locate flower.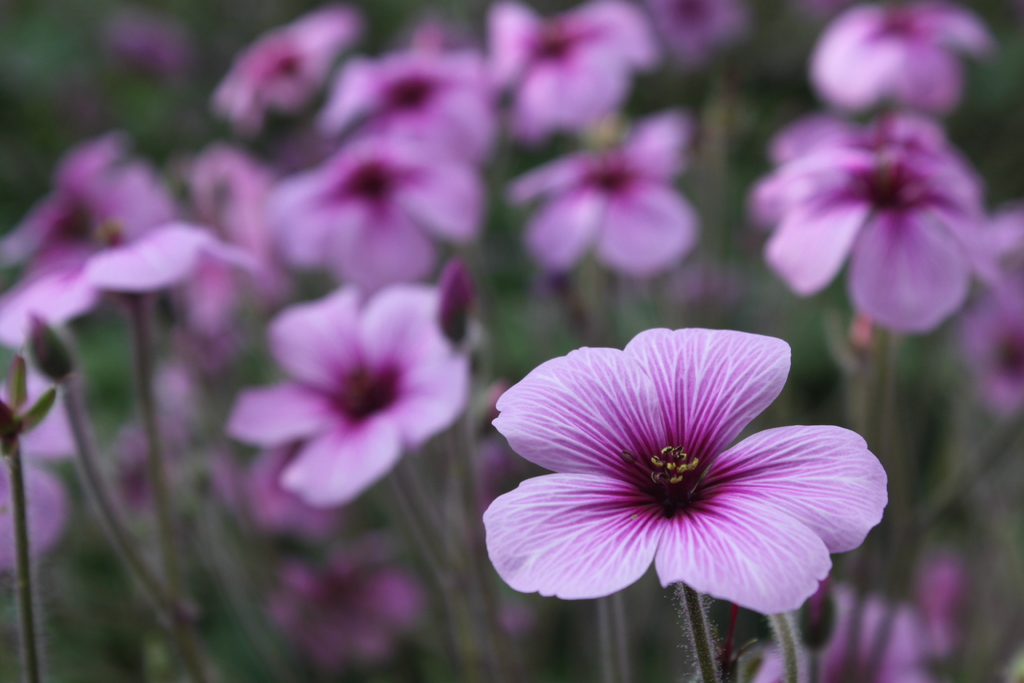
Bounding box: pyautogui.locateOnScreen(960, 207, 1023, 421).
